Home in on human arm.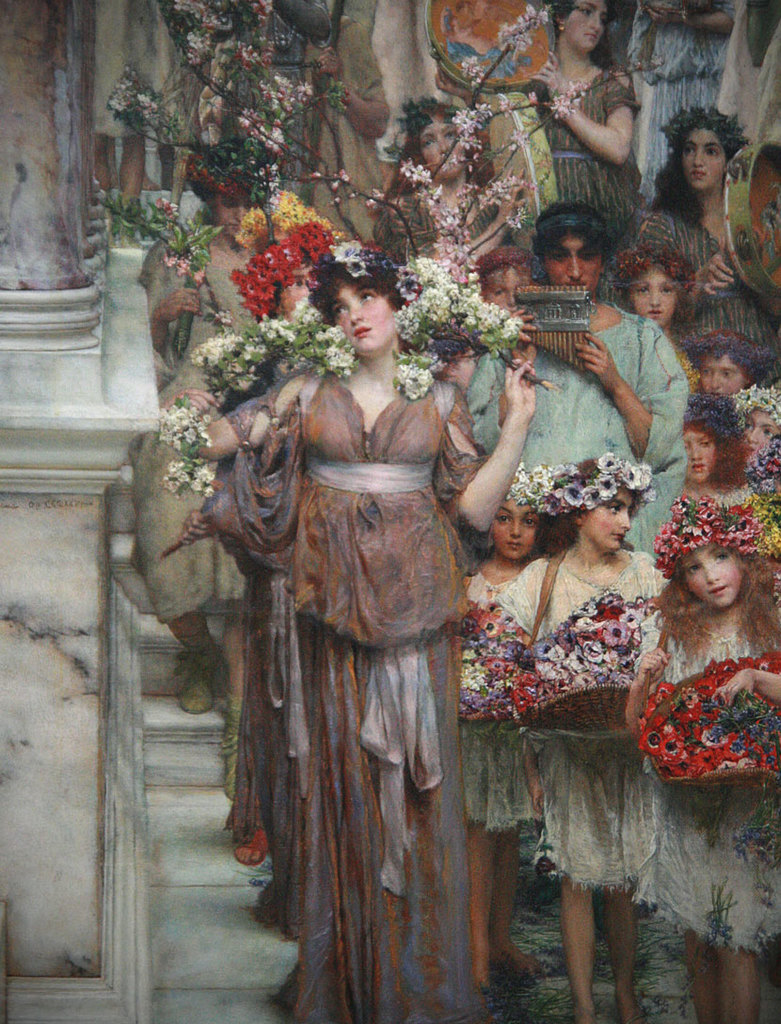
Homed in at crop(648, 0, 740, 37).
